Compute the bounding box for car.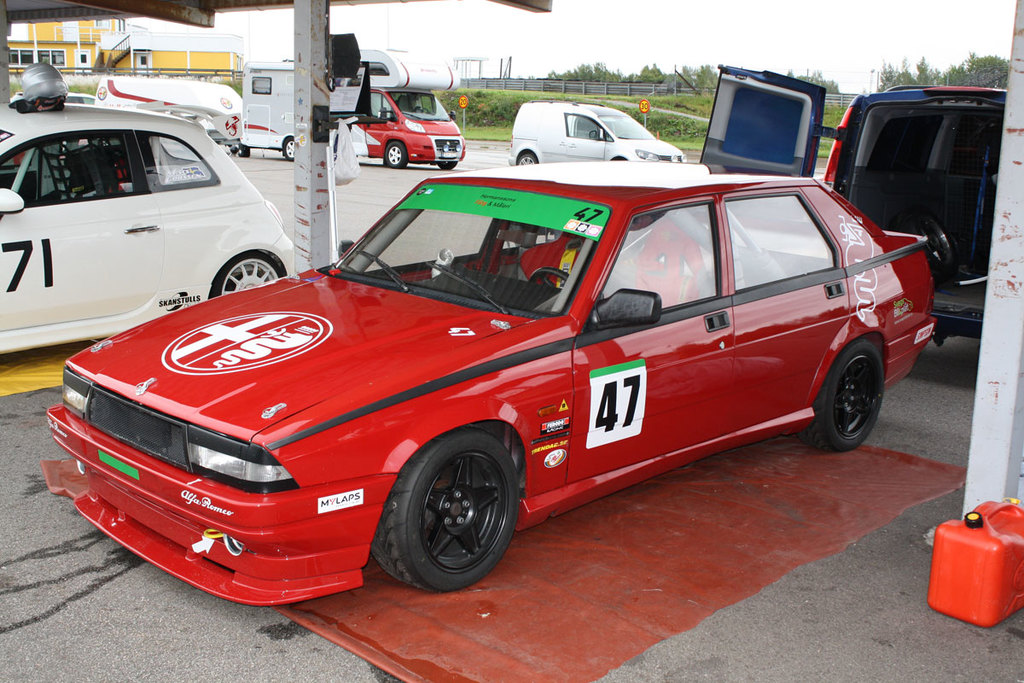
rect(61, 154, 945, 604).
